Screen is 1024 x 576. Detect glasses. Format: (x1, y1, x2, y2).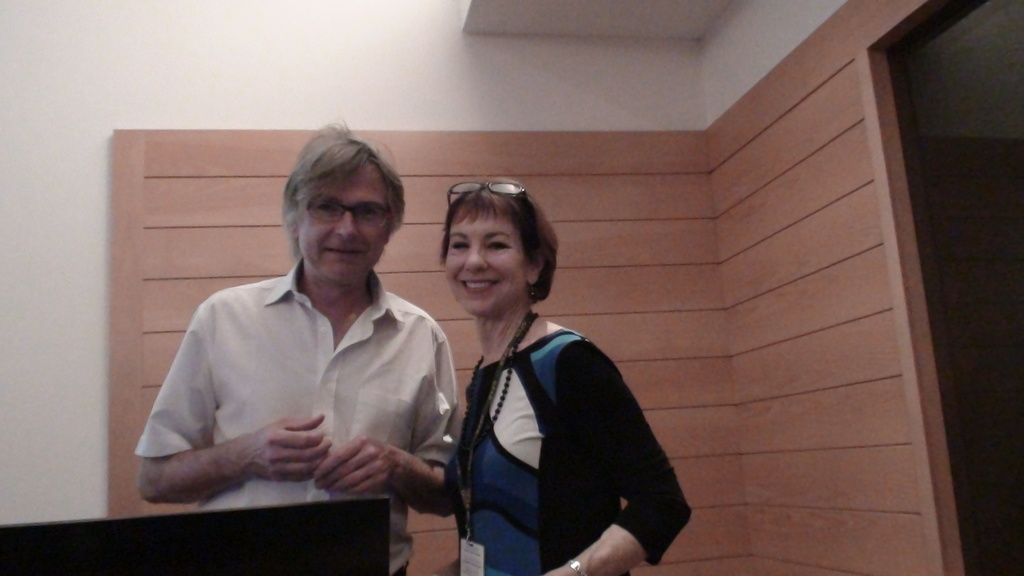
(445, 177, 529, 217).
